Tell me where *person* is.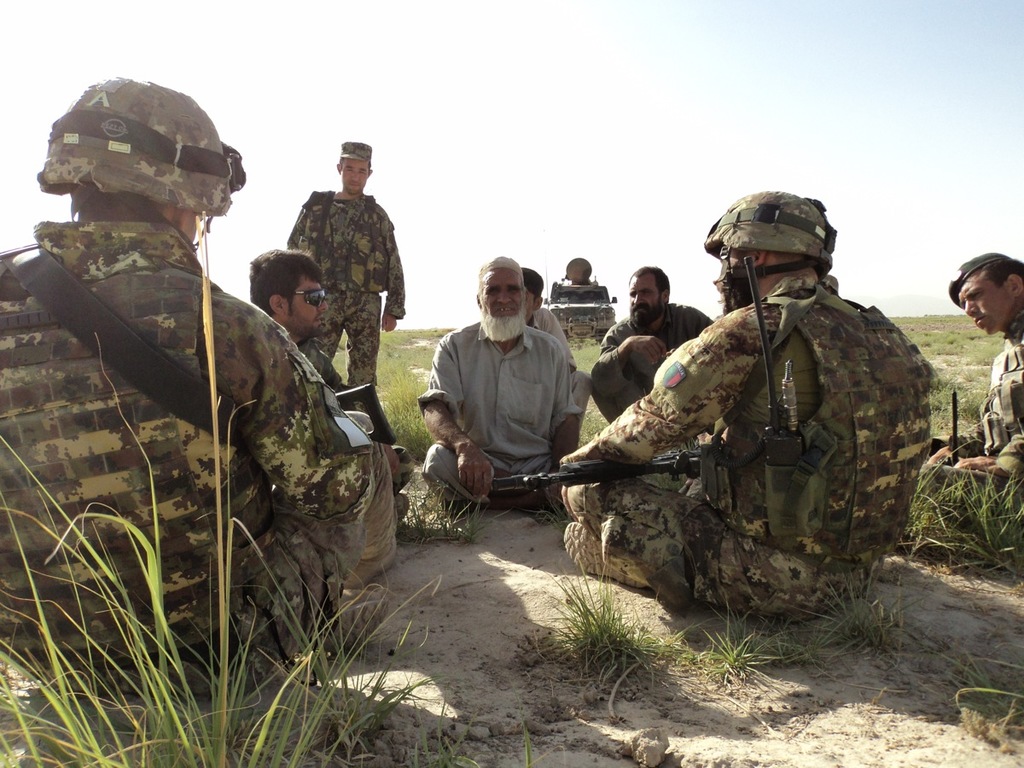
*person* is at BBox(909, 257, 1023, 602).
